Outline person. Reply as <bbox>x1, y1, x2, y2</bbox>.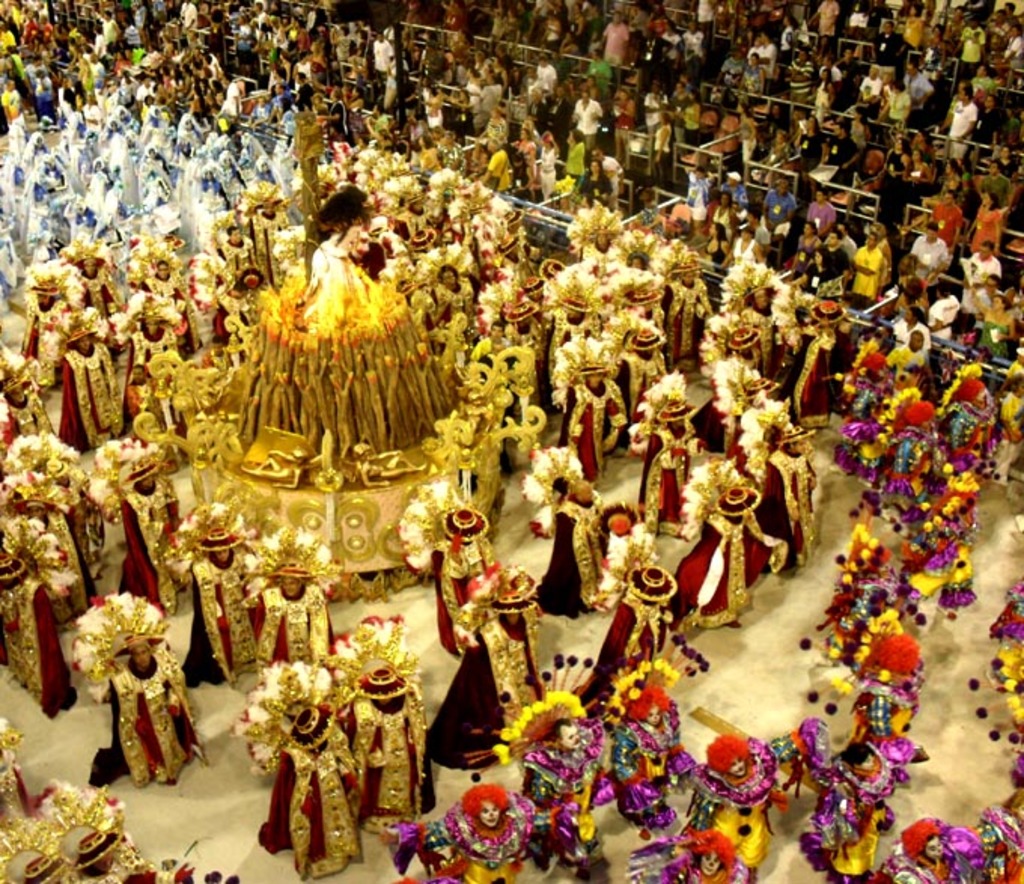
<bbox>852, 535, 932, 657</bbox>.
